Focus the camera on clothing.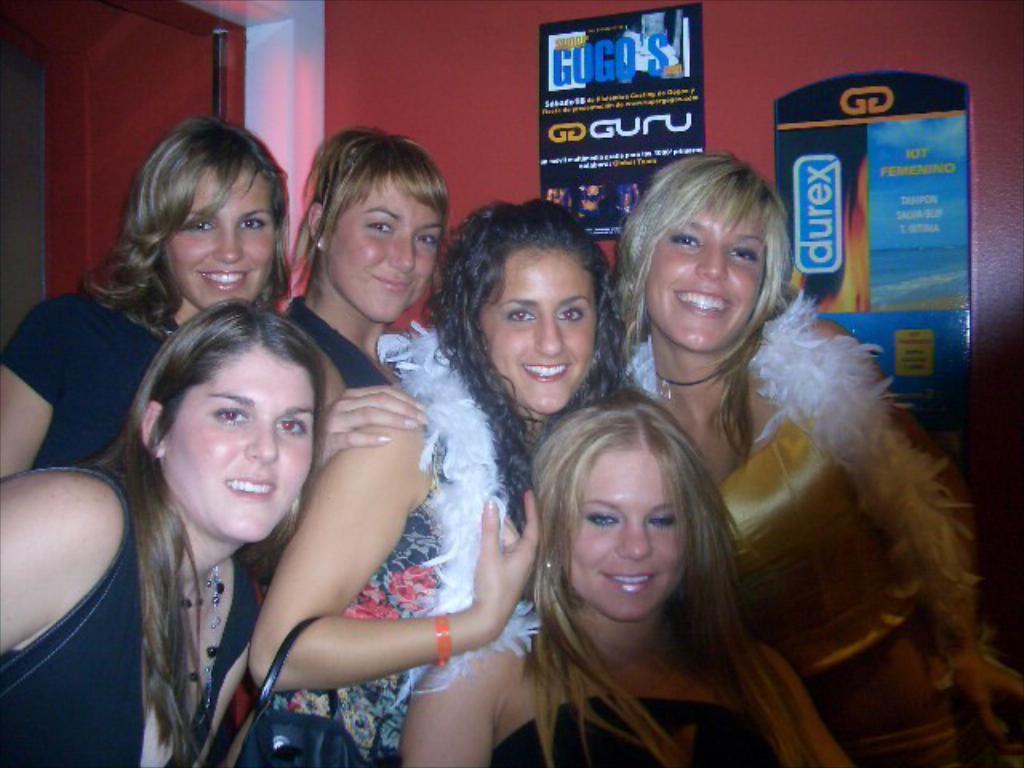
Focus region: crop(240, 328, 541, 766).
